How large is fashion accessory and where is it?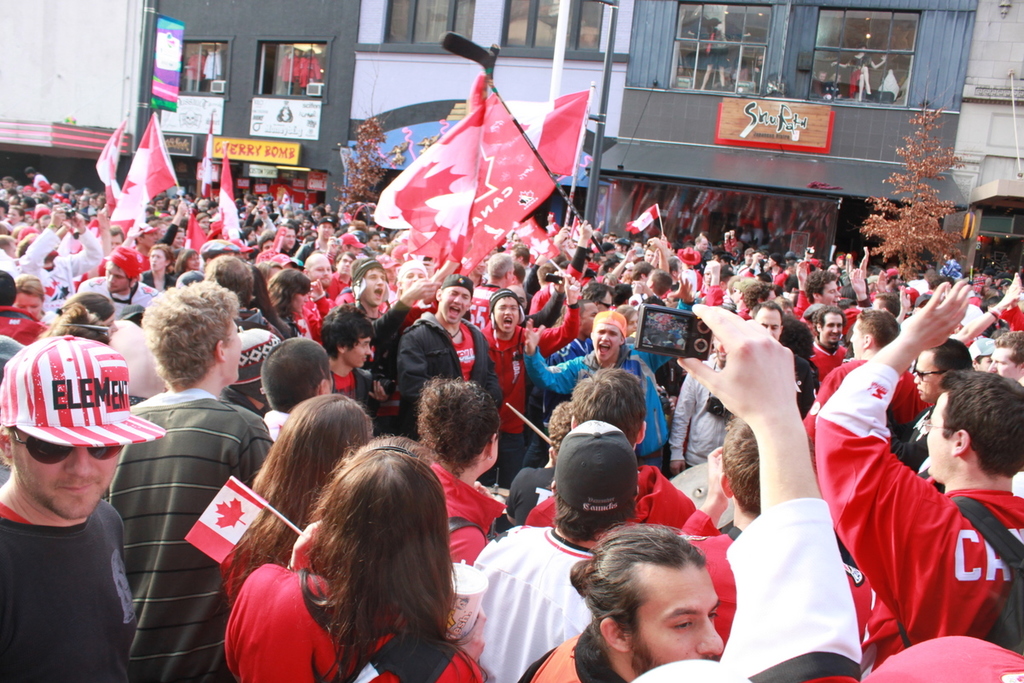
Bounding box: l=591, t=306, r=631, b=340.
